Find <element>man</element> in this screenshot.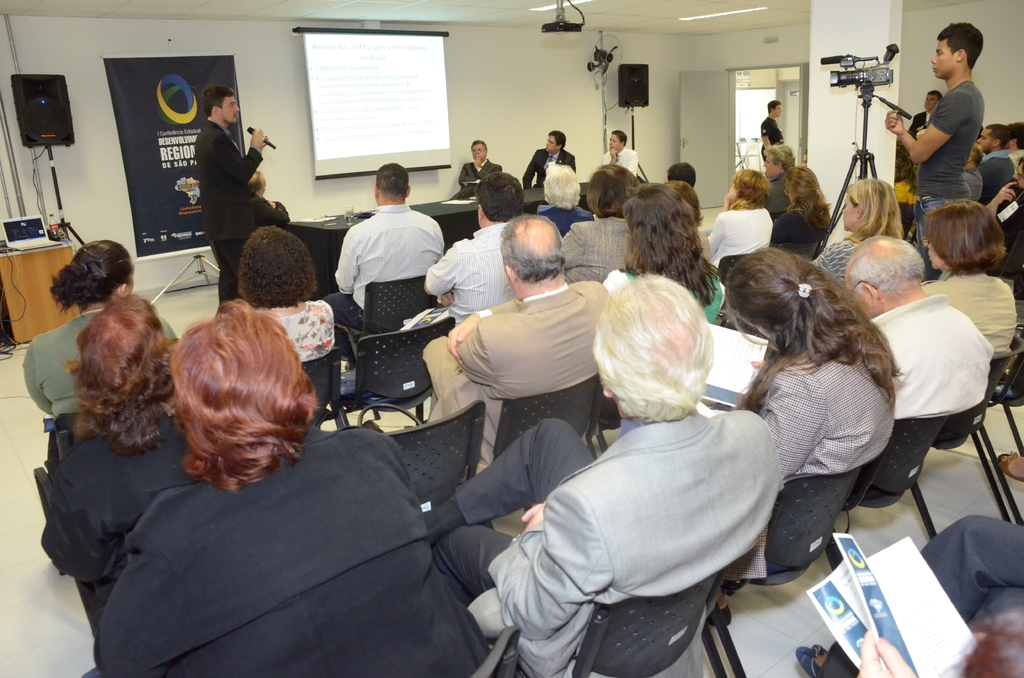
The bounding box for <element>man</element> is <bbox>758, 101, 785, 154</bbox>.
